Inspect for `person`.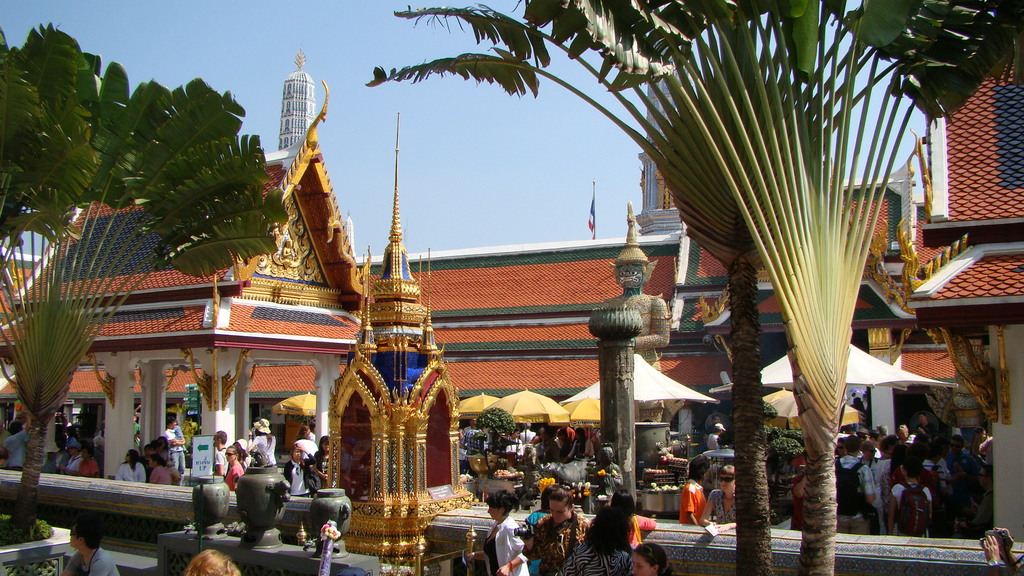
Inspection: Rect(184, 549, 241, 575).
